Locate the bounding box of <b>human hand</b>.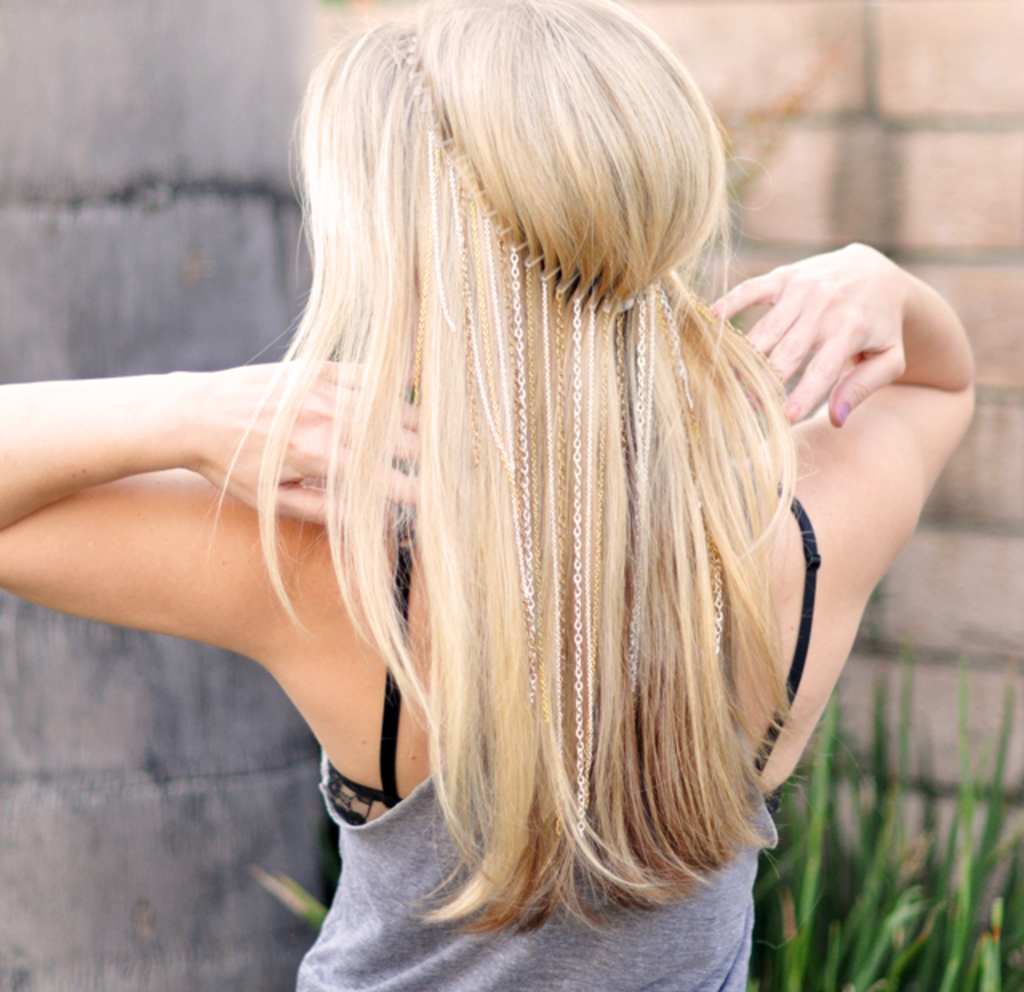
Bounding box: left=203, top=358, right=427, bottom=534.
